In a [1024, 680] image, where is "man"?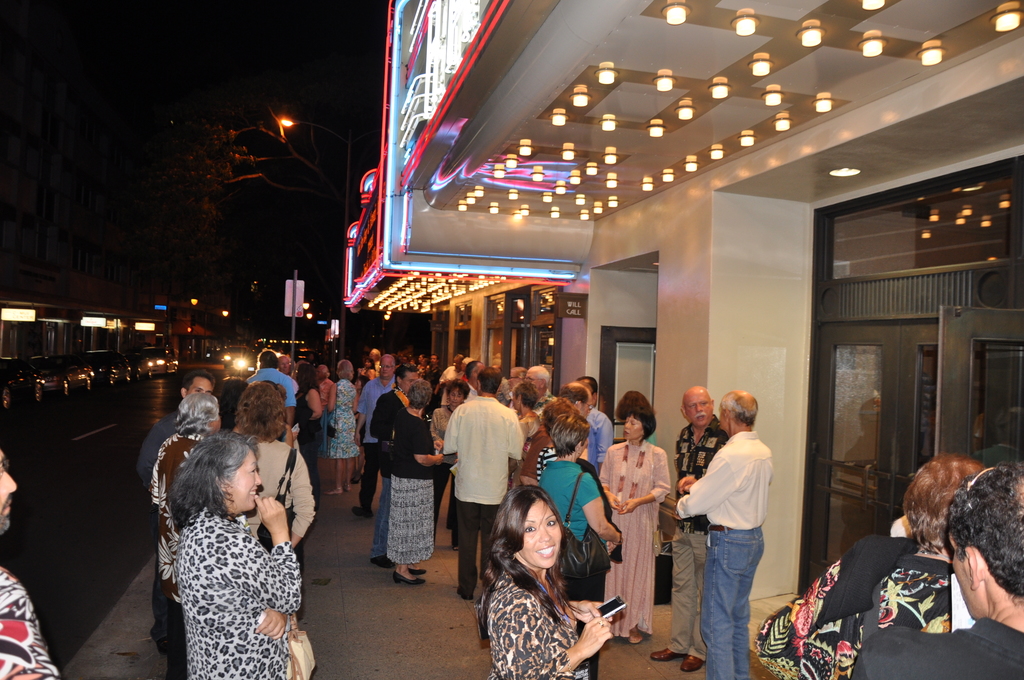
[left=563, top=384, right=589, bottom=422].
